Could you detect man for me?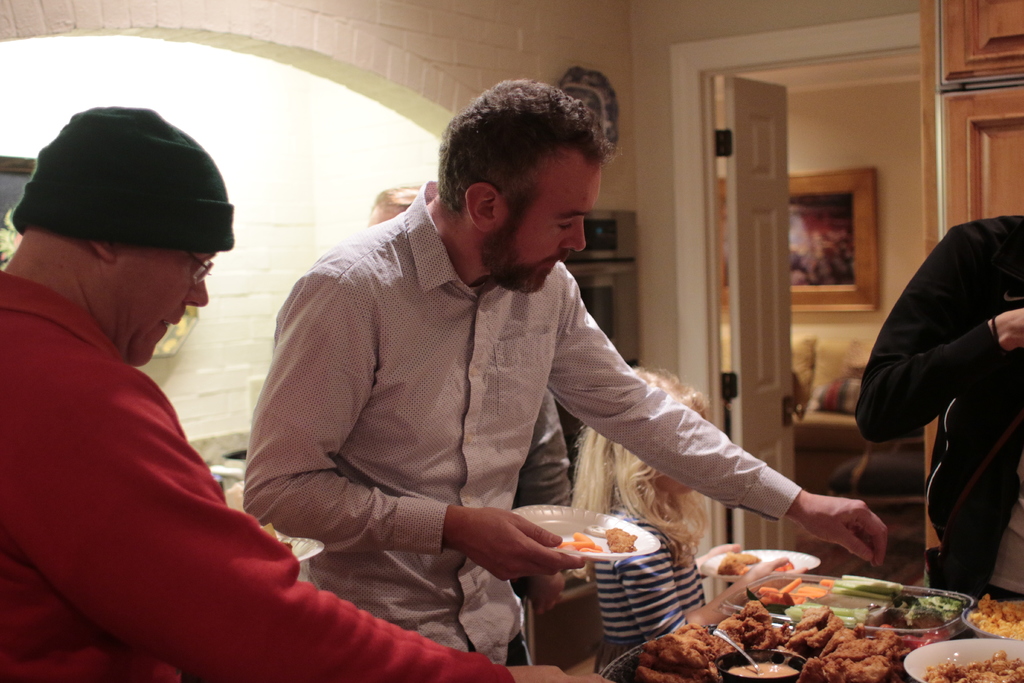
Detection result: [left=0, top=104, right=616, bottom=682].
